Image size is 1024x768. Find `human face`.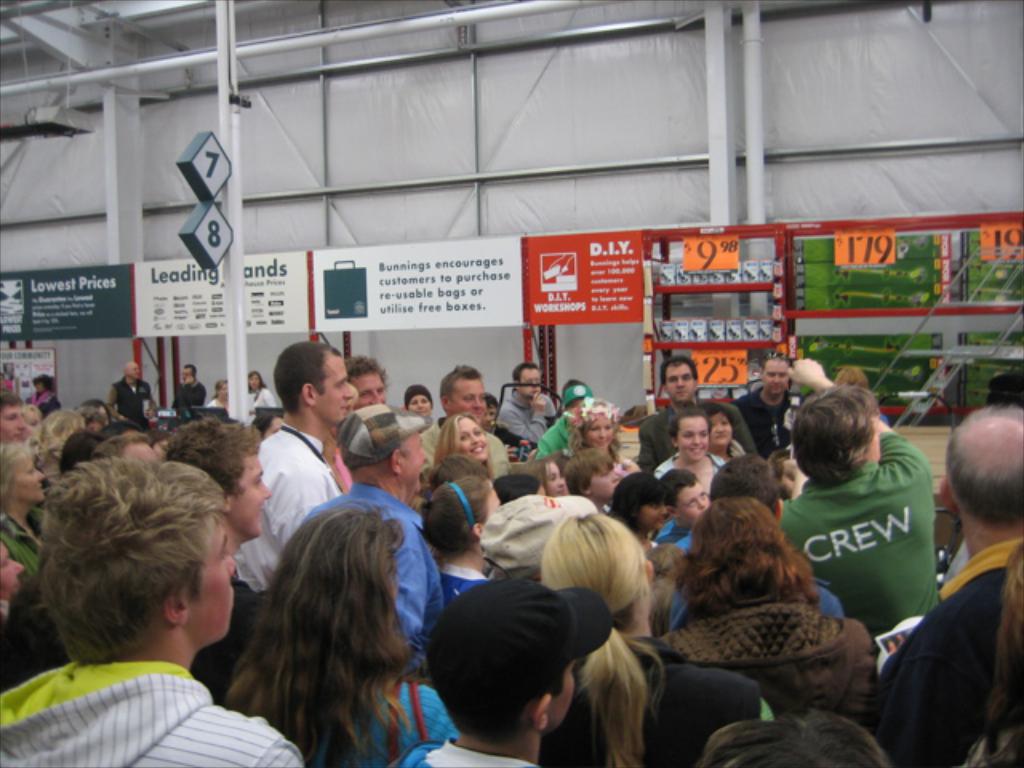
box(542, 454, 571, 493).
